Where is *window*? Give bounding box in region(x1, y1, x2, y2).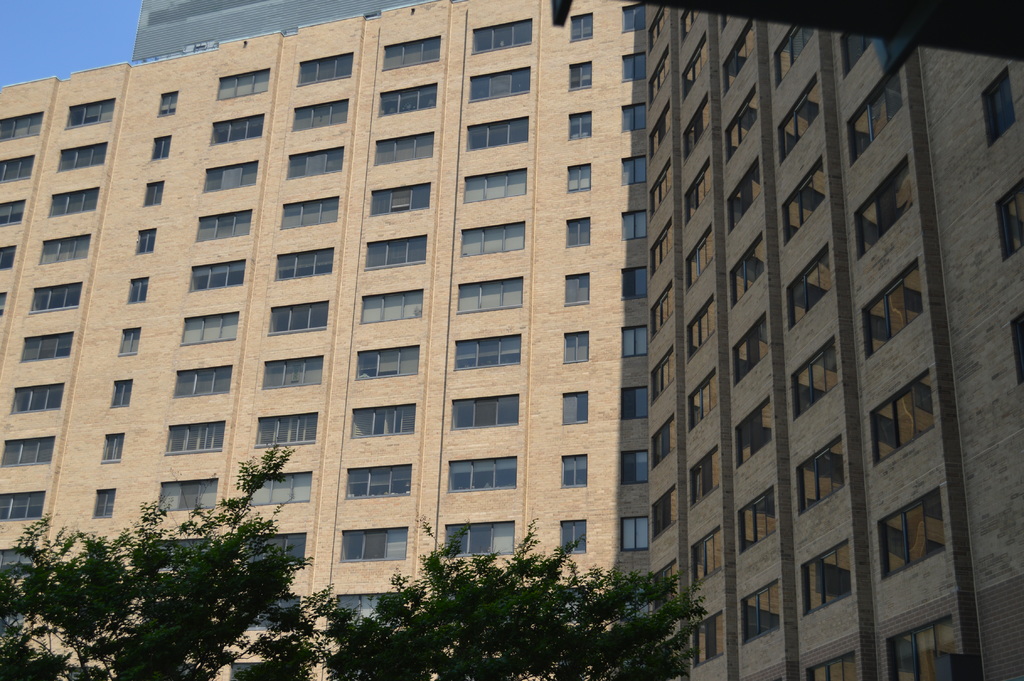
region(0, 101, 47, 137).
